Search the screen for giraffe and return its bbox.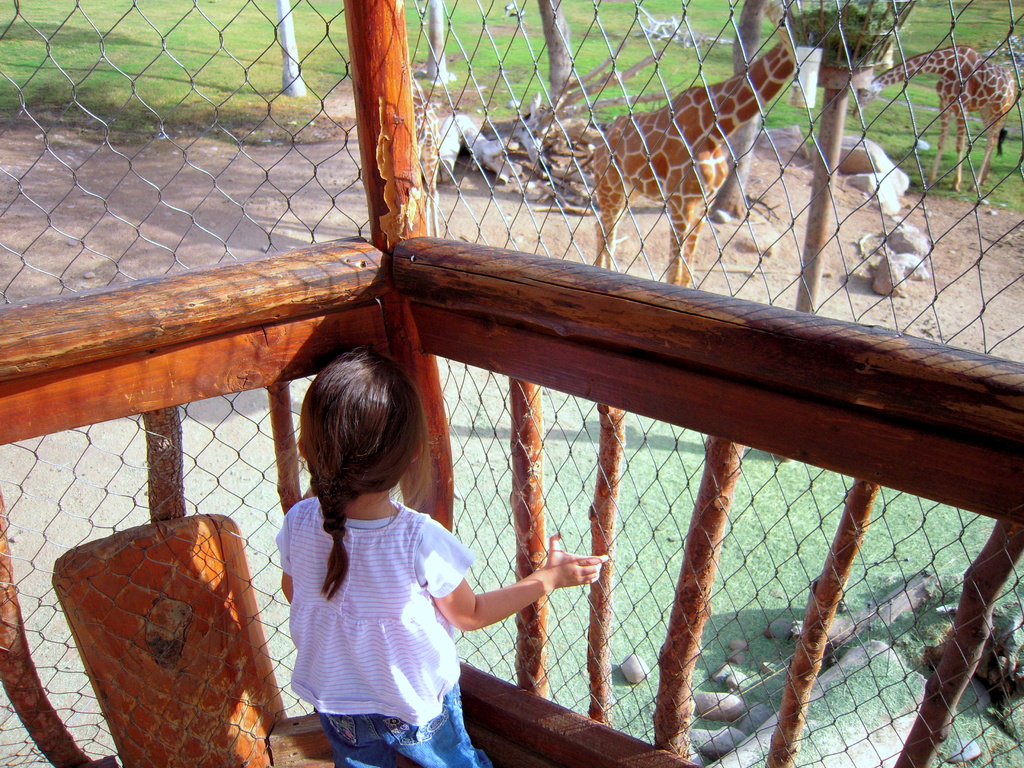
Found: rect(588, 0, 799, 294).
